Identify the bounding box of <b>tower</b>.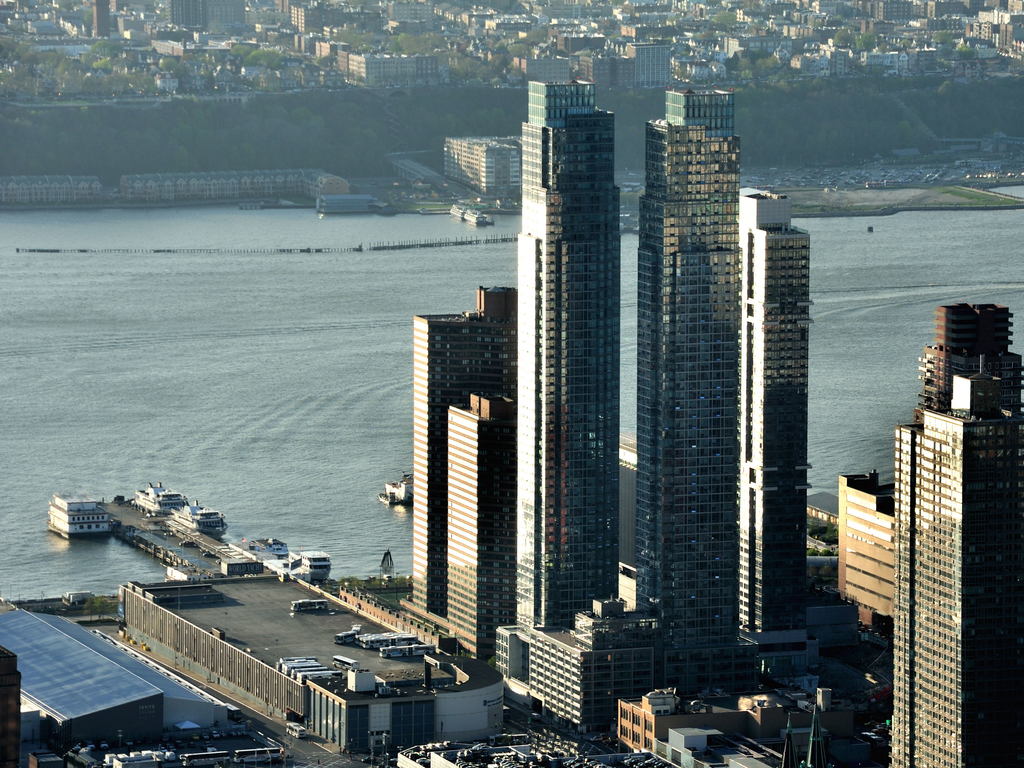
region(829, 468, 906, 630).
